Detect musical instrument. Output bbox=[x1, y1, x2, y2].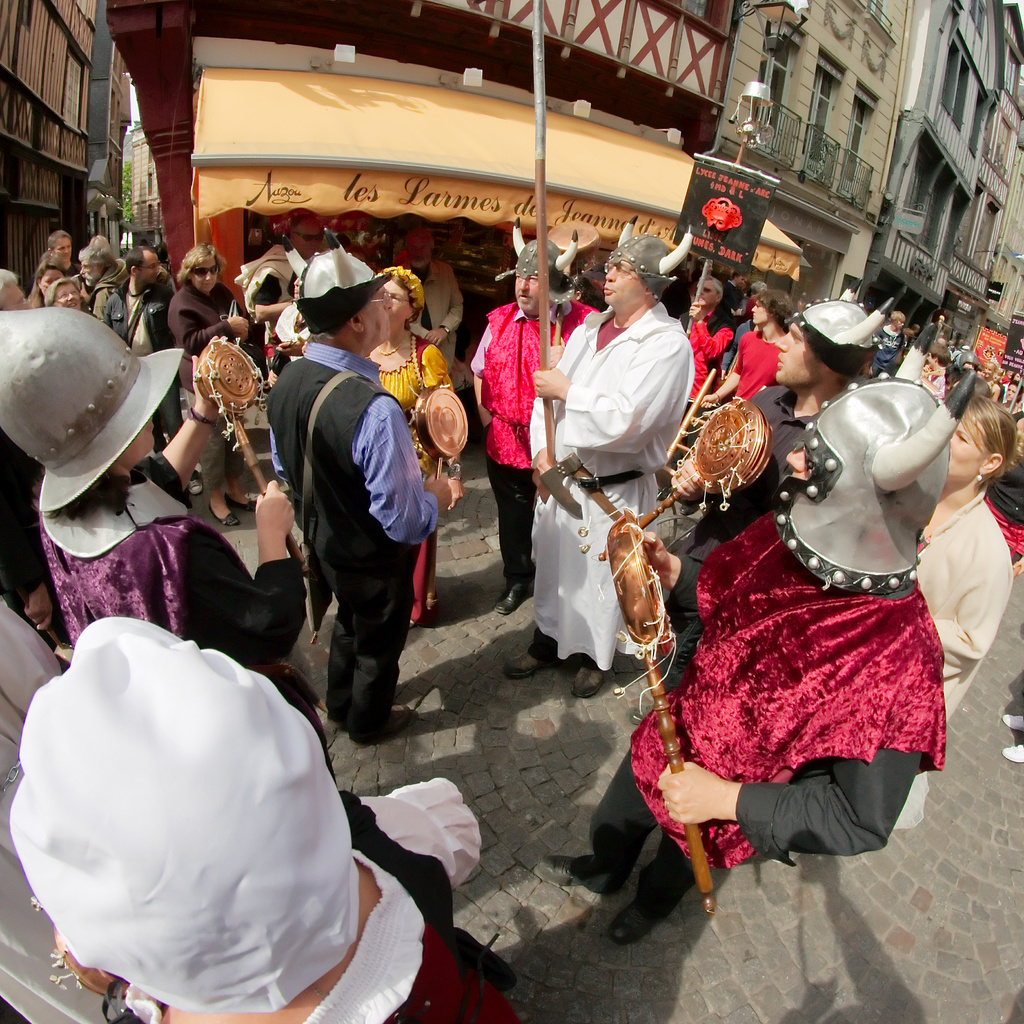
bbox=[657, 364, 727, 483].
